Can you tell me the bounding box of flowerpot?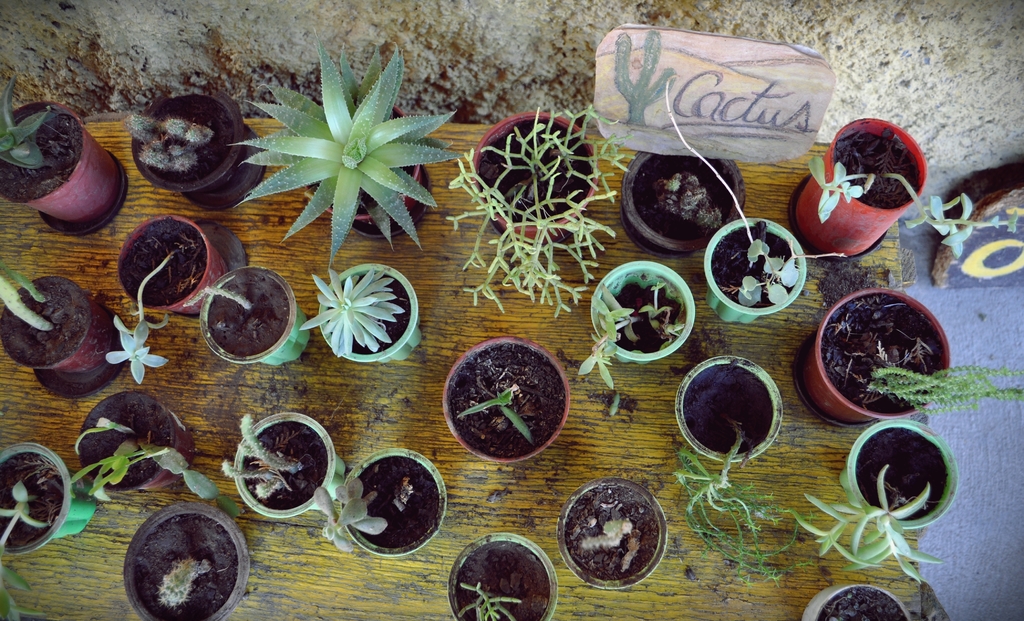
(x1=444, y1=335, x2=570, y2=465).
